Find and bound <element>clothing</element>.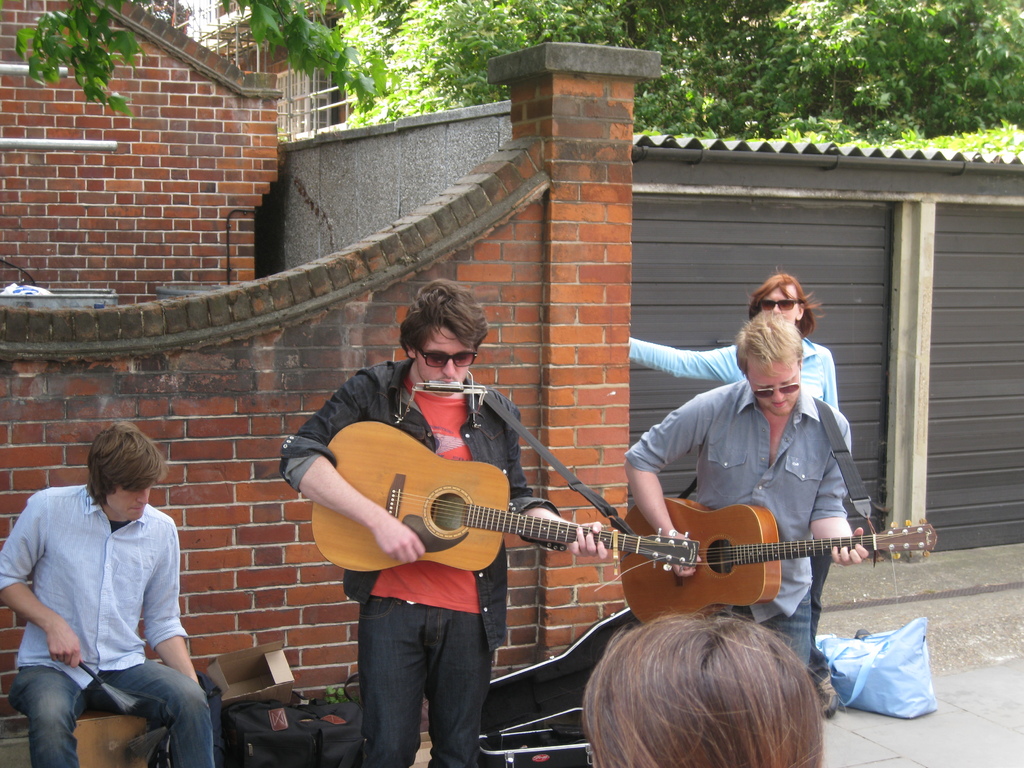
Bound: box(623, 381, 858, 623).
